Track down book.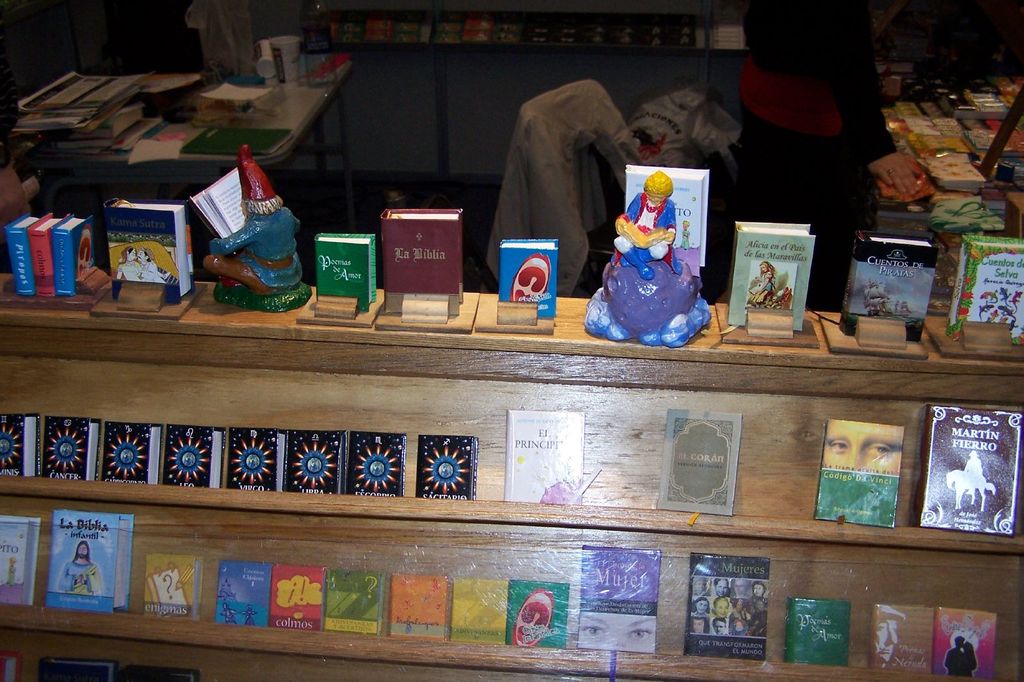
Tracked to [346, 430, 410, 496].
